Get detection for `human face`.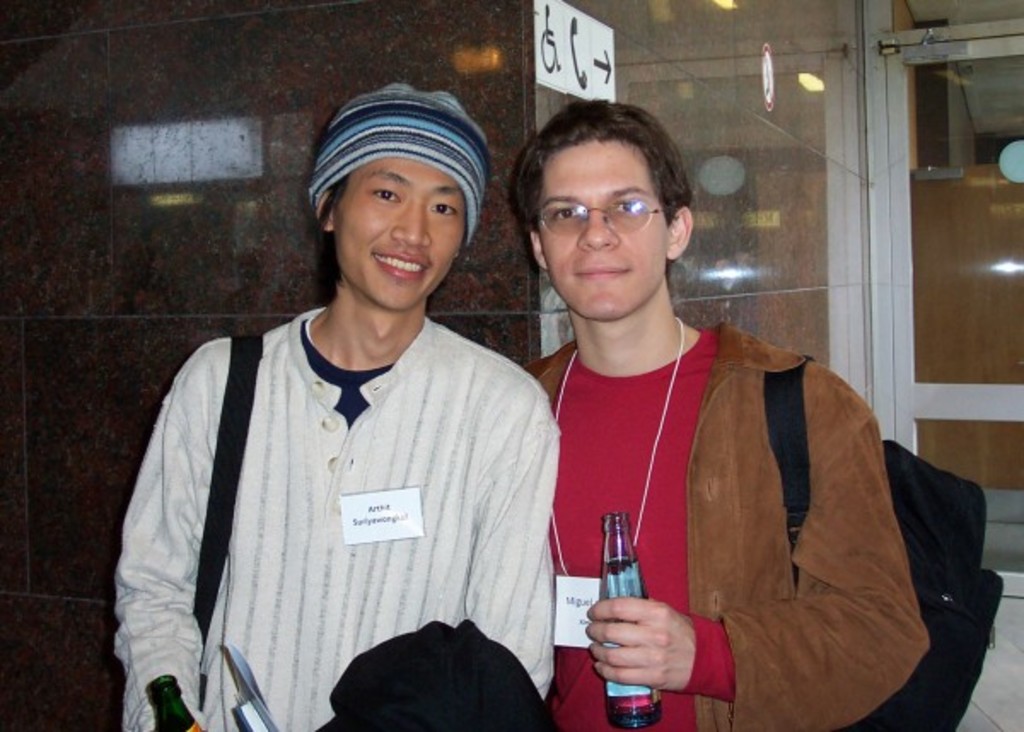
Detection: box=[543, 140, 664, 333].
